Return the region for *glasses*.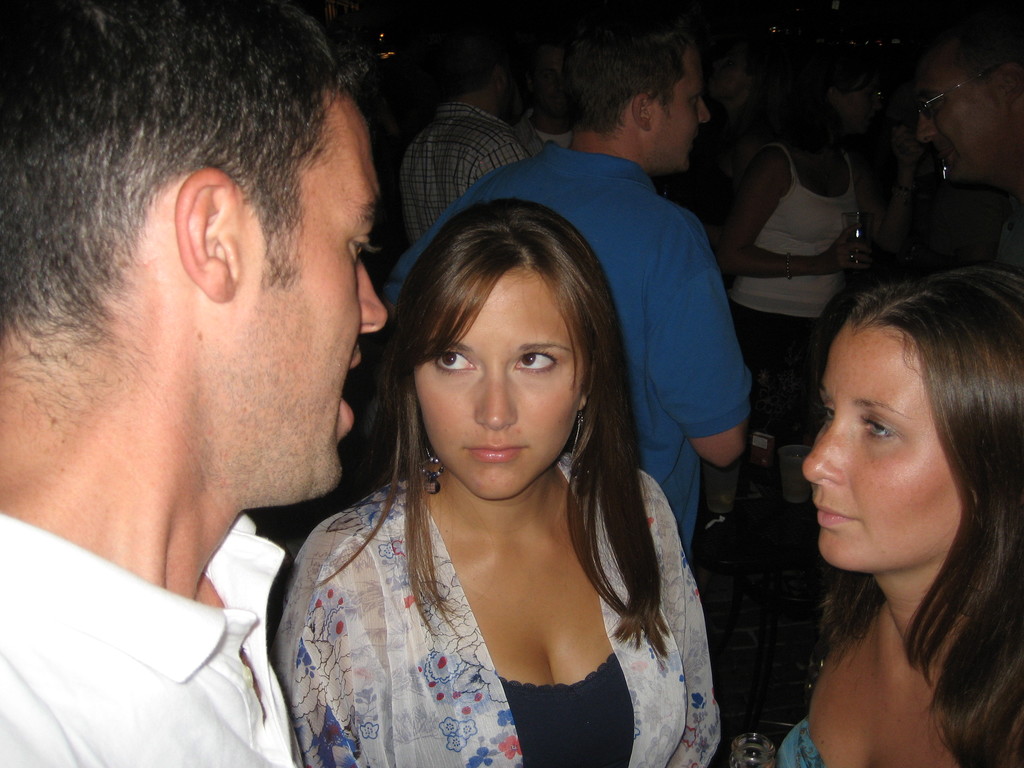
<box>922,70,987,115</box>.
